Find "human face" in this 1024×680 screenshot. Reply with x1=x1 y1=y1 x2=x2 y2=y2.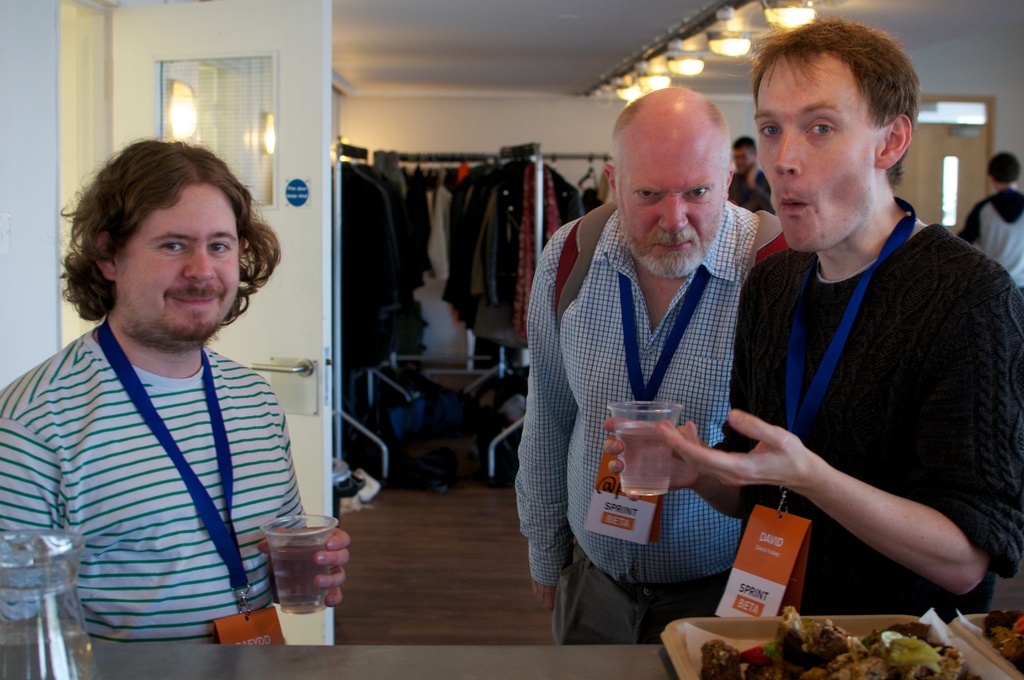
x1=616 y1=131 x2=729 y2=281.
